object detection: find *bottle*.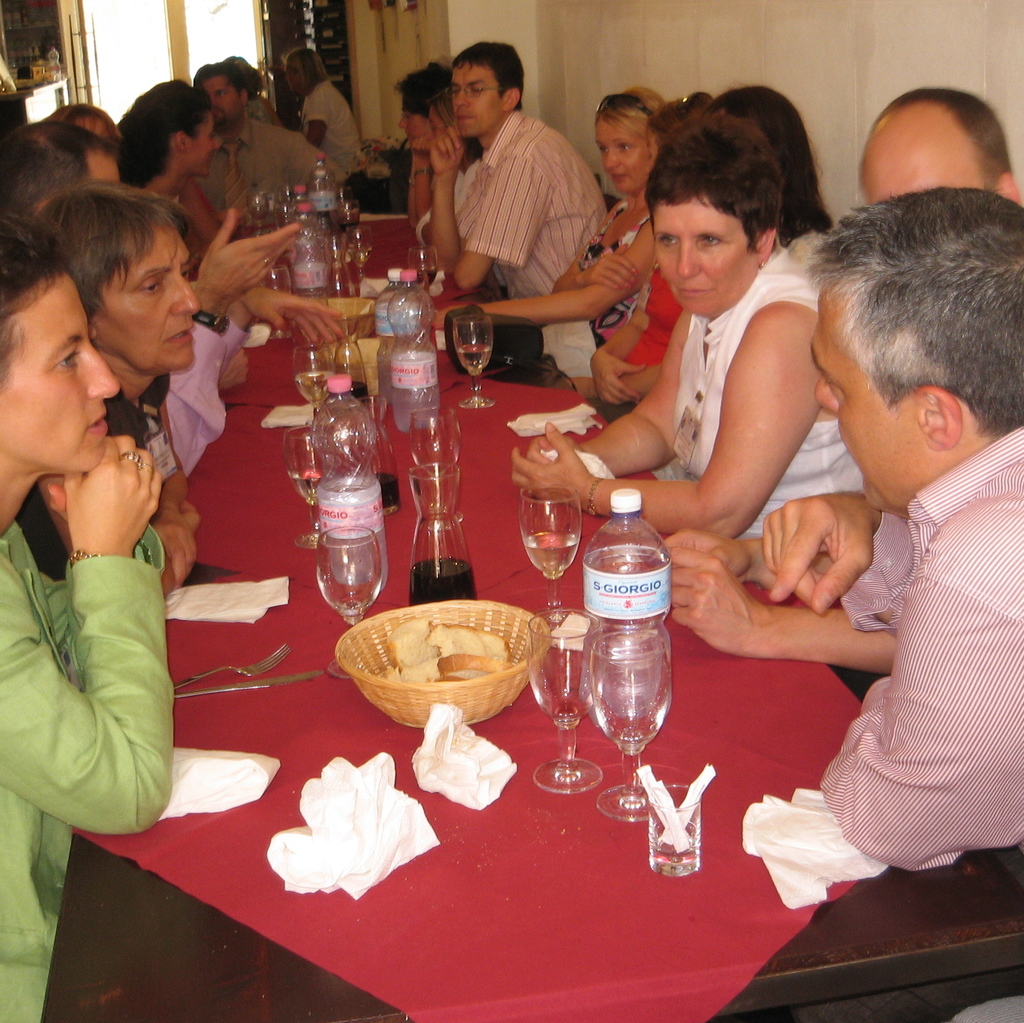
x1=288 y1=206 x2=339 y2=297.
